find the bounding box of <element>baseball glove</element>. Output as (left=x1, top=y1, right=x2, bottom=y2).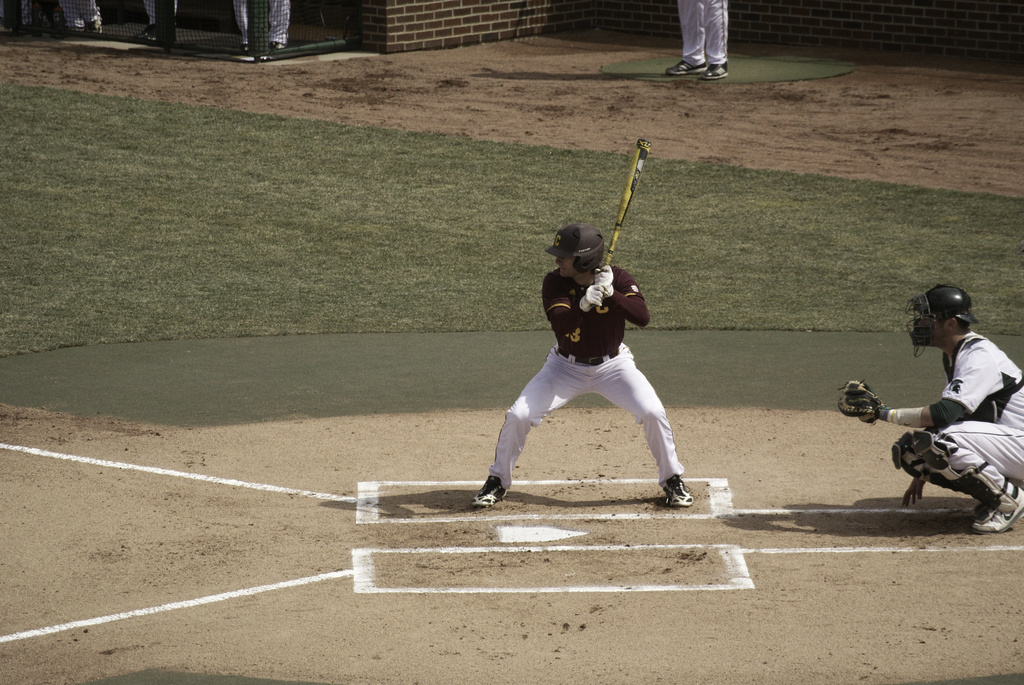
(left=589, top=267, right=616, bottom=294).
